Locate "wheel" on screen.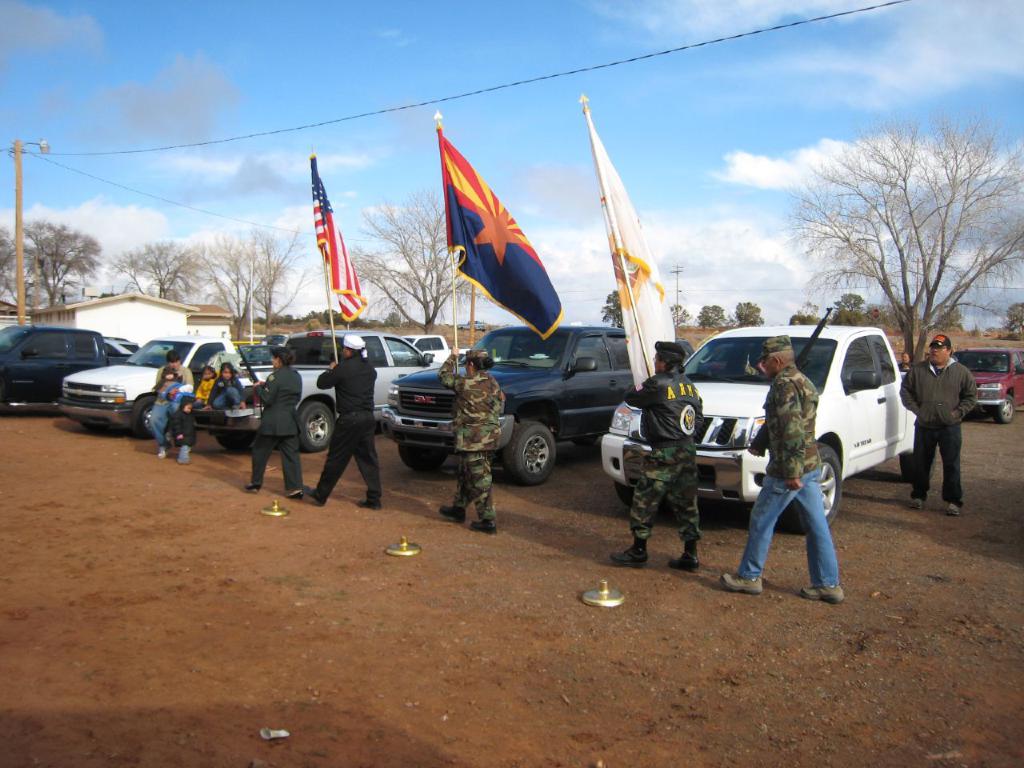
On screen at crop(614, 480, 664, 509).
